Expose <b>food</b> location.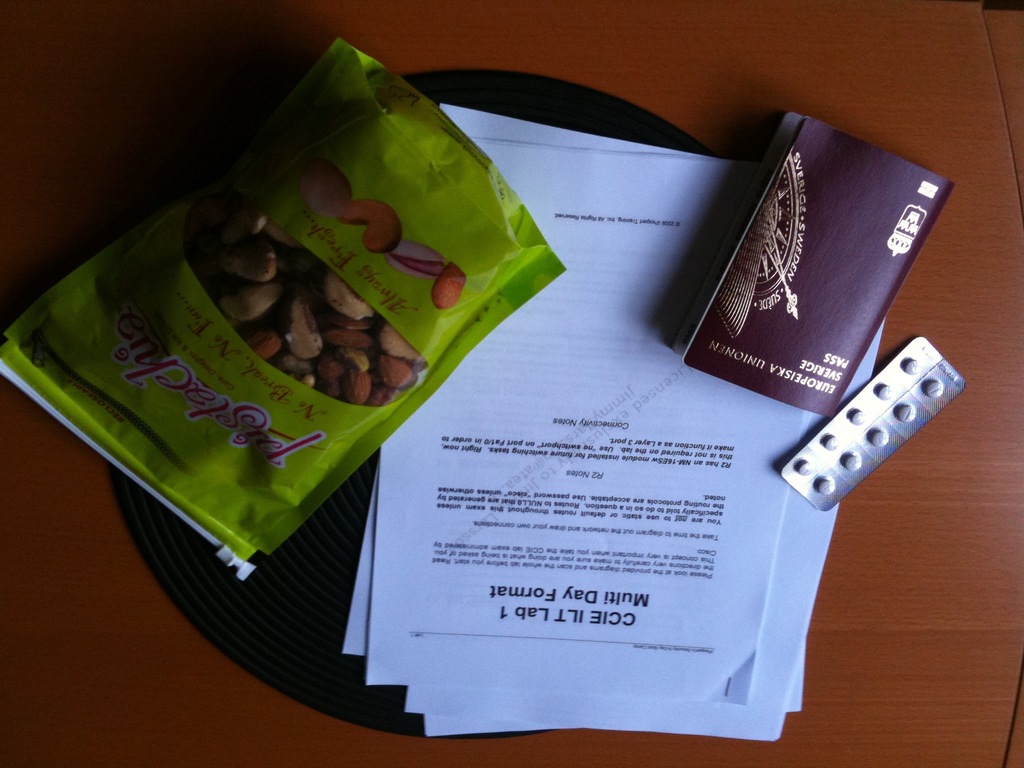
Exposed at bbox=(297, 161, 355, 220).
